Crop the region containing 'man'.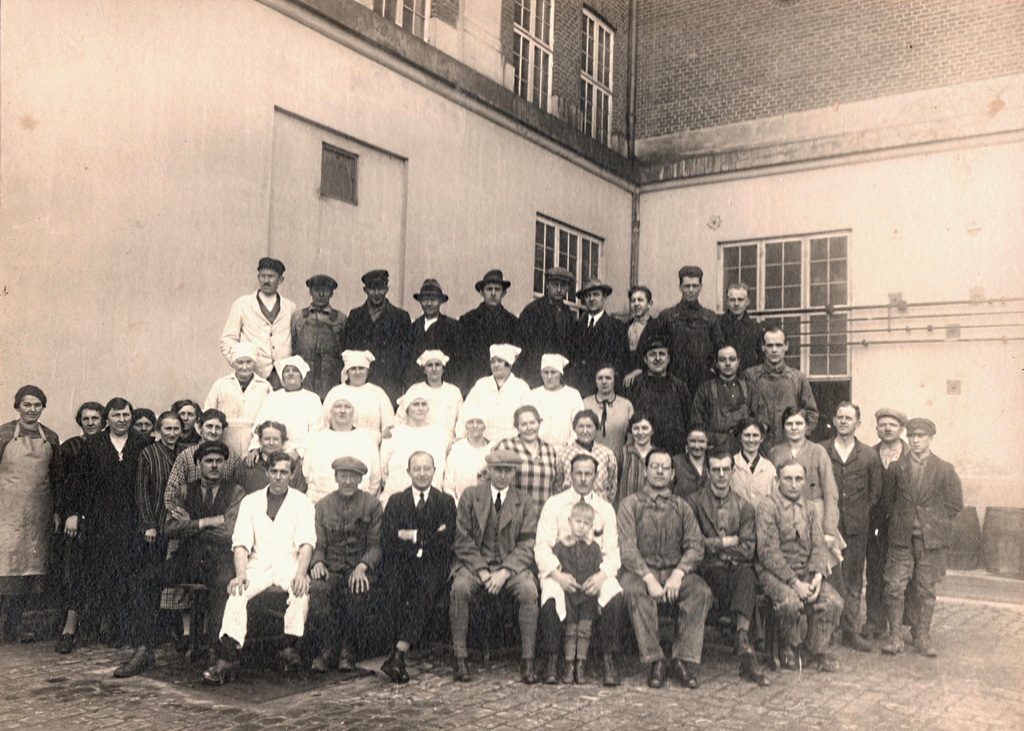
Crop region: 864:405:911:636.
